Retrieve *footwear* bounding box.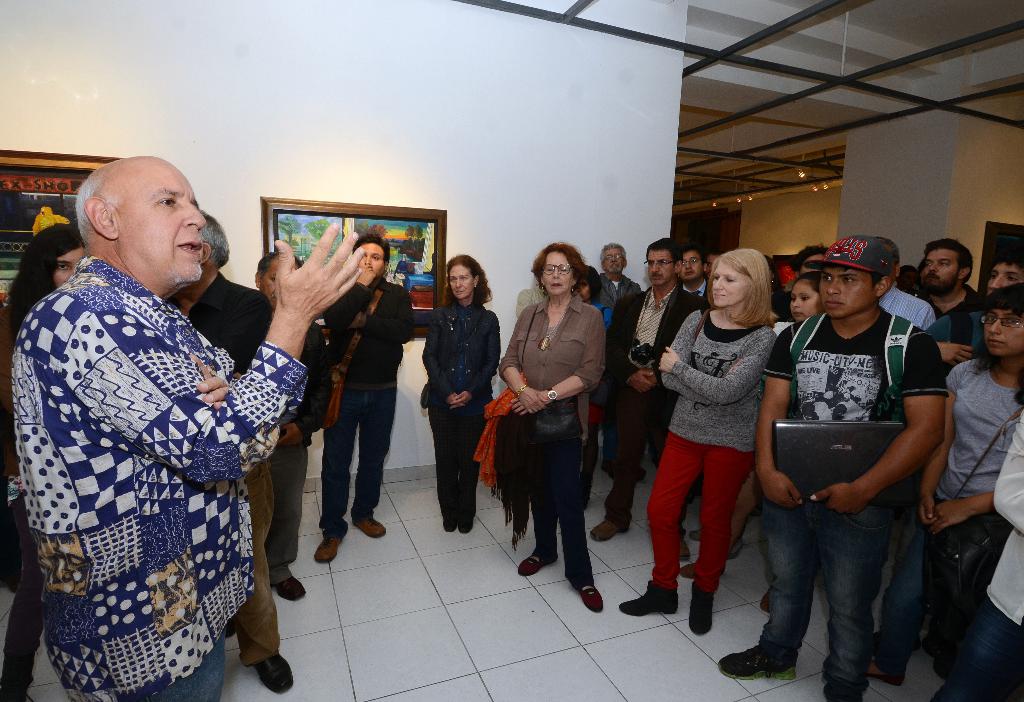
Bounding box: (616, 580, 682, 619).
